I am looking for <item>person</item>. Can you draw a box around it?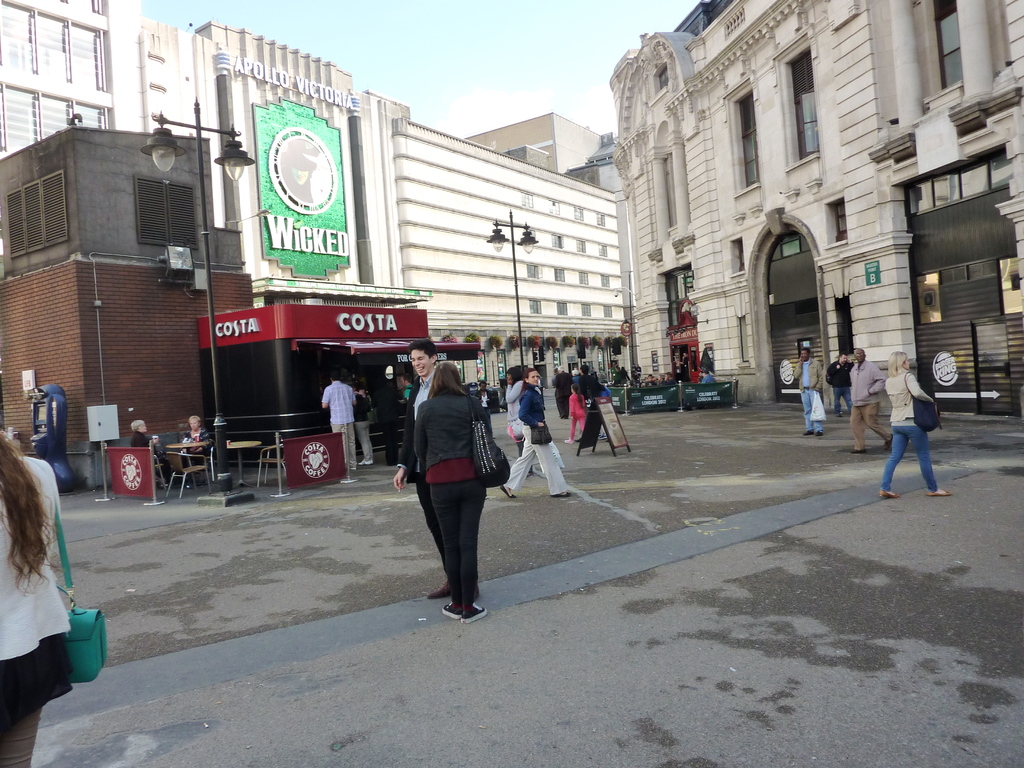
Sure, the bounding box is rect(129, 418, 174, 487).
